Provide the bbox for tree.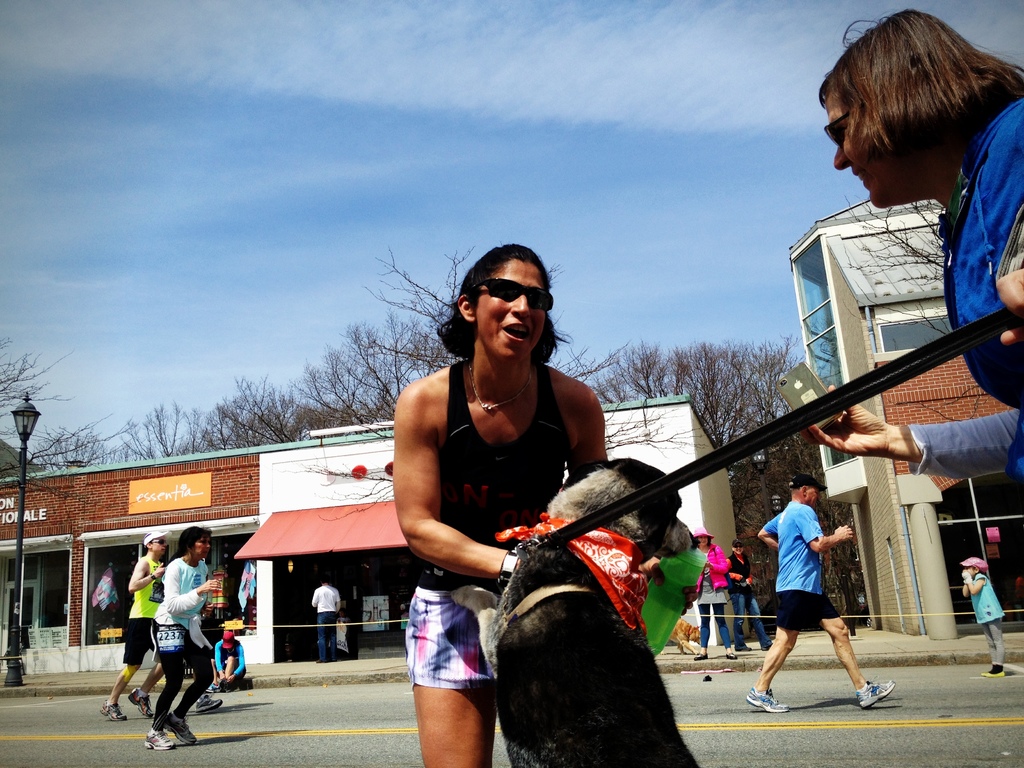
[595, 340, 801, 530].
